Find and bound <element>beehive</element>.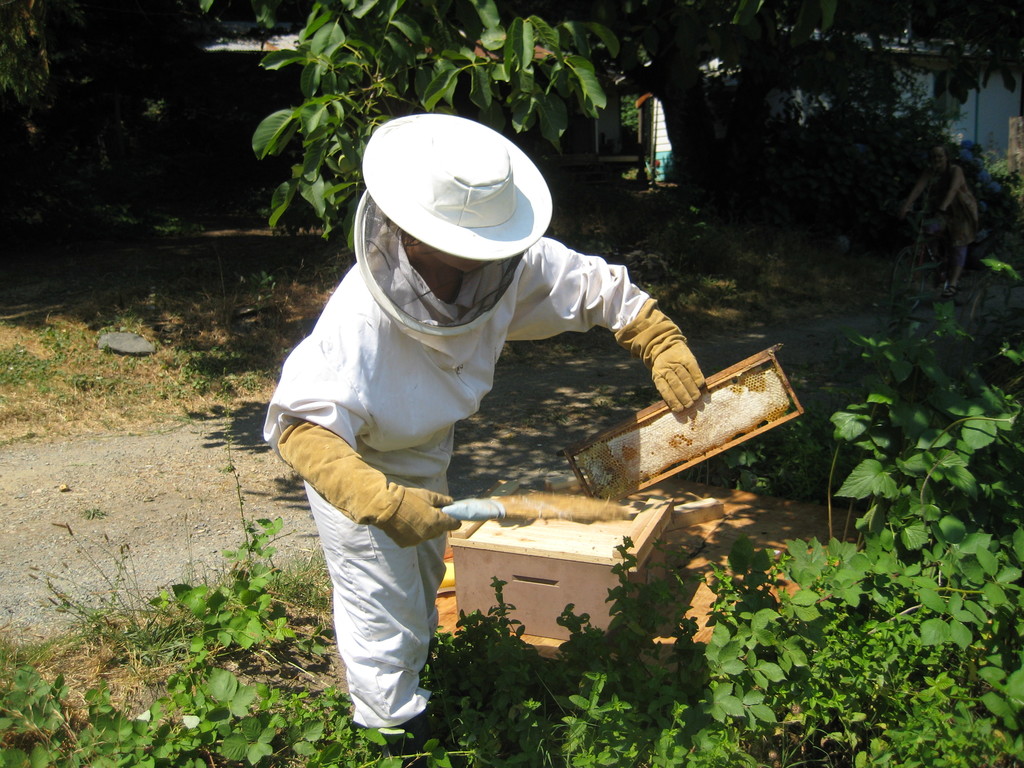
Bound: 570, 363, 791, 495.
